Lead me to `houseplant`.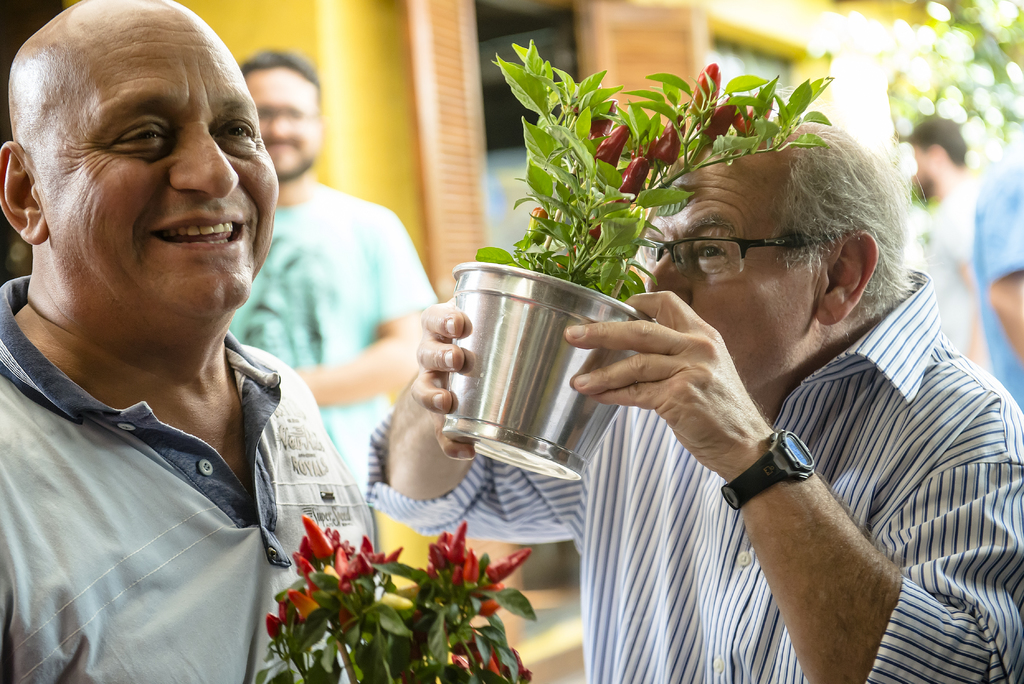
Lead to detection(252, 510, 540, 683).
